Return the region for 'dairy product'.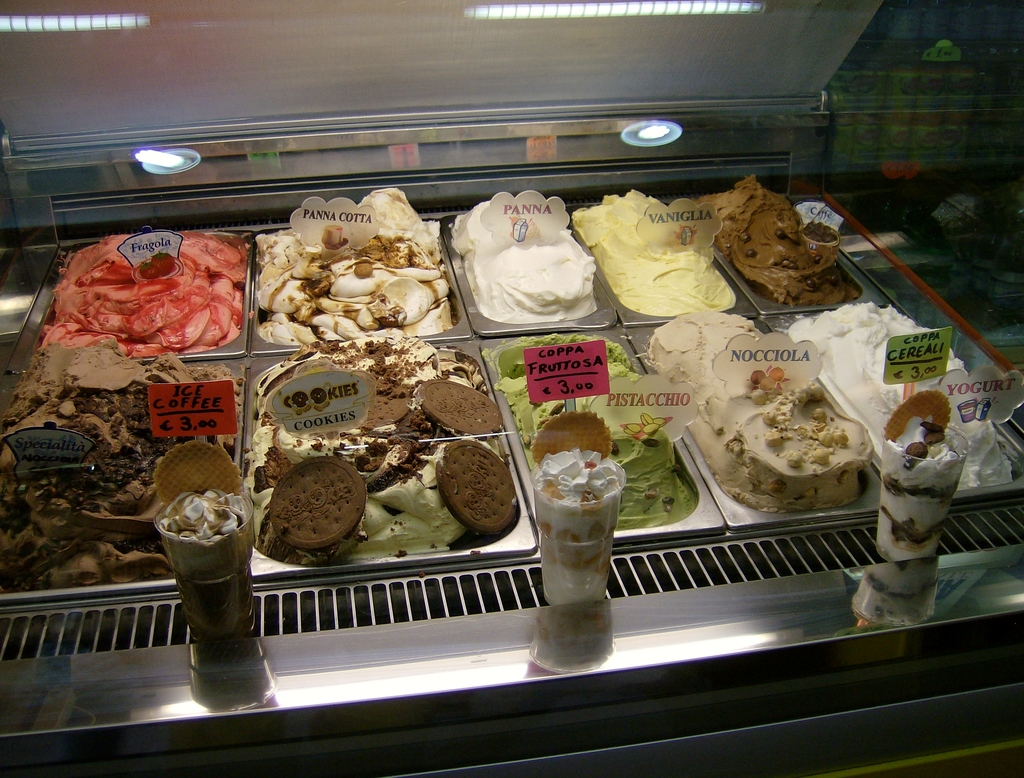
826/307/995/484.
